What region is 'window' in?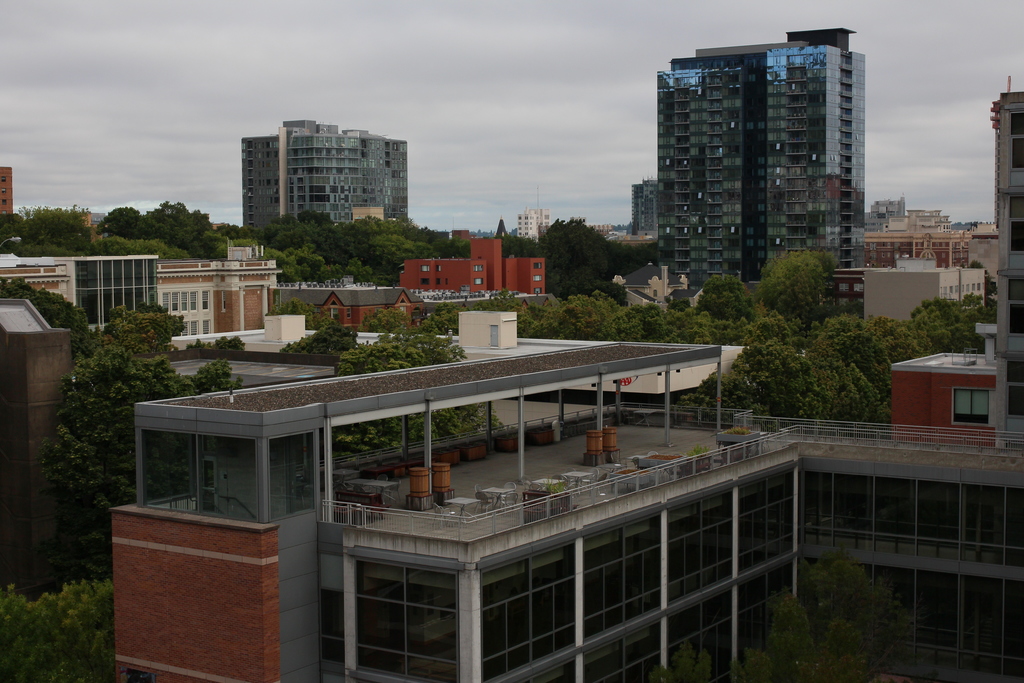
detection(316, 591, 342, 663).
